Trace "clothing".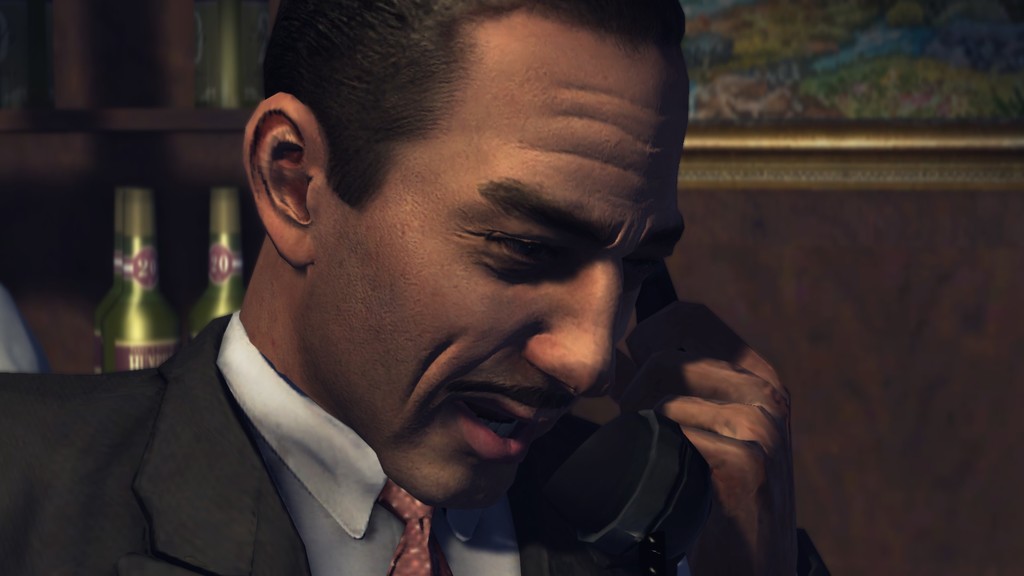
Traced to locate(0, 308, 829, 575).
